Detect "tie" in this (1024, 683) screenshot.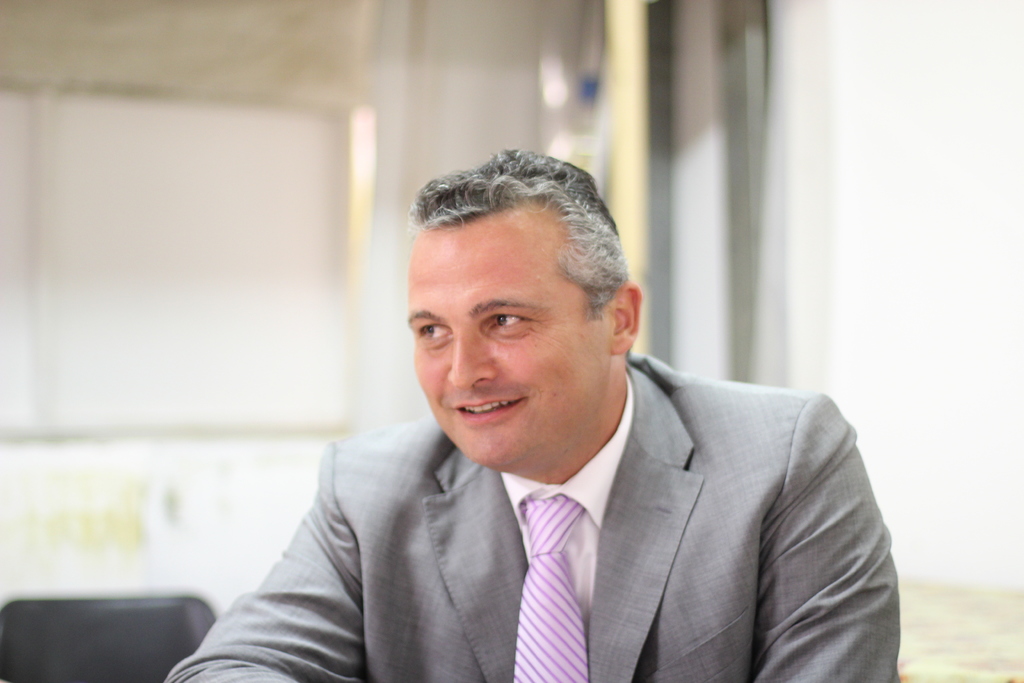
Detection: (left=513, top=495, right=596, bottom=682).
